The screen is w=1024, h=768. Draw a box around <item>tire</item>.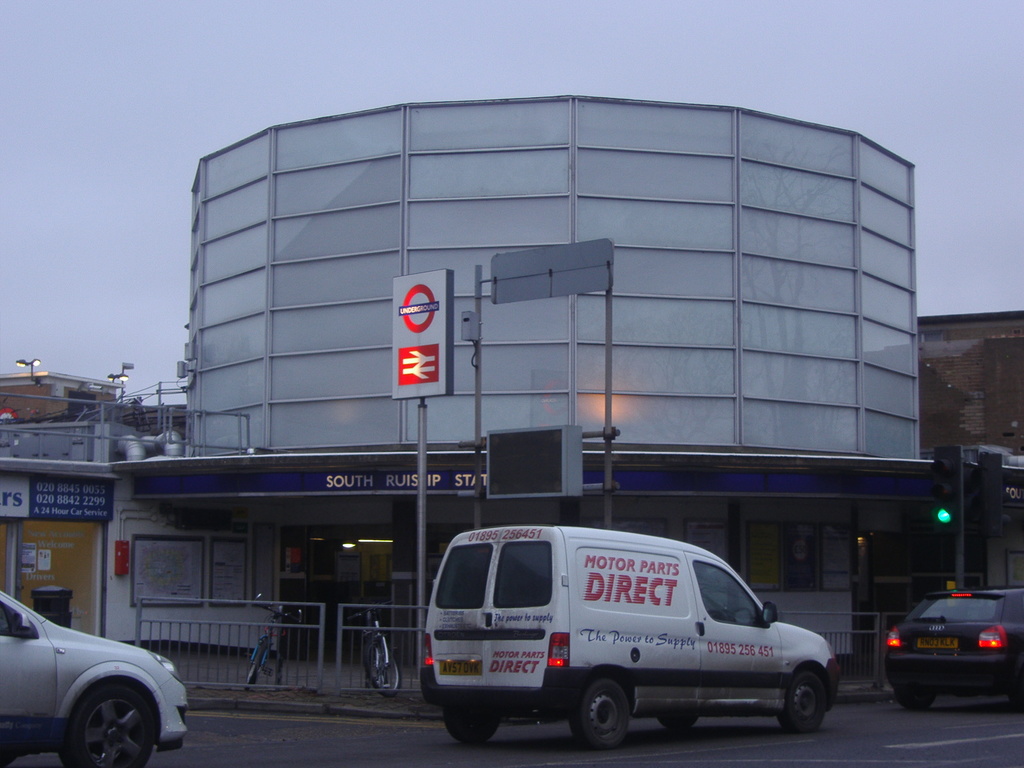
[245,639,268,688].
